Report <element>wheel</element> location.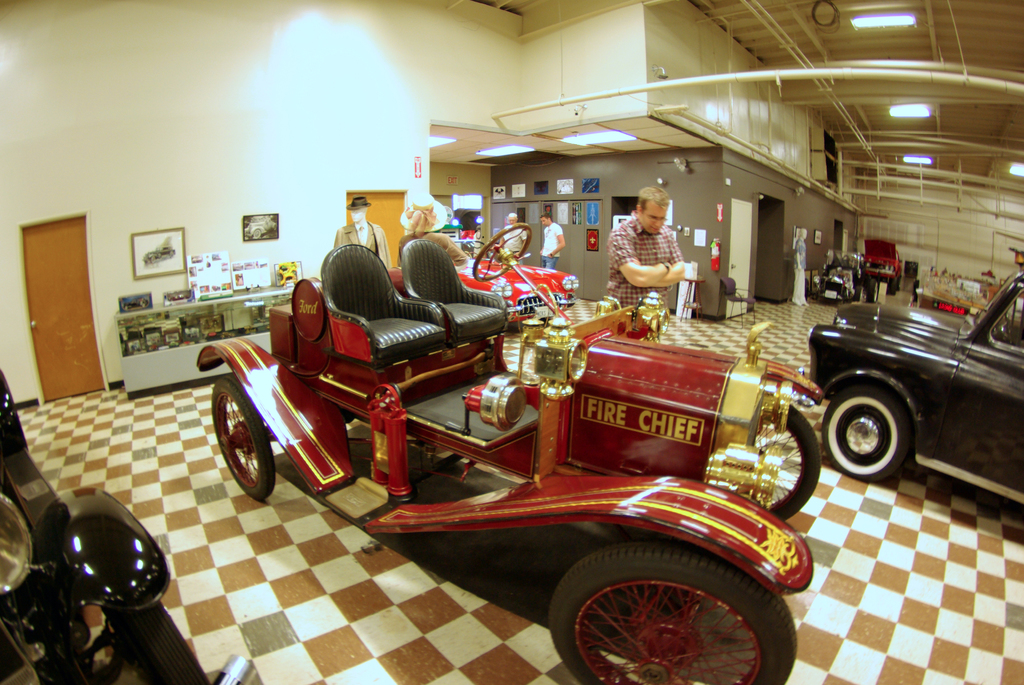
Report: box=[474, 219, 531, 282].
